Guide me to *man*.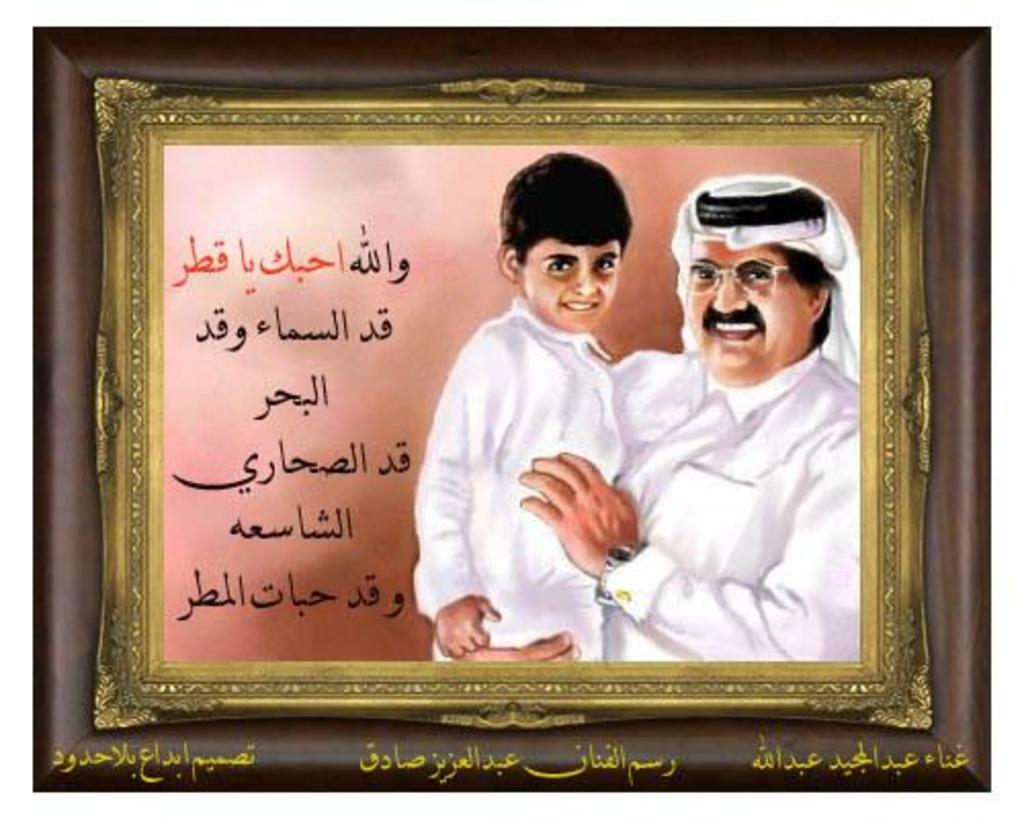
Guidance: 469, 197, 846, 708.
